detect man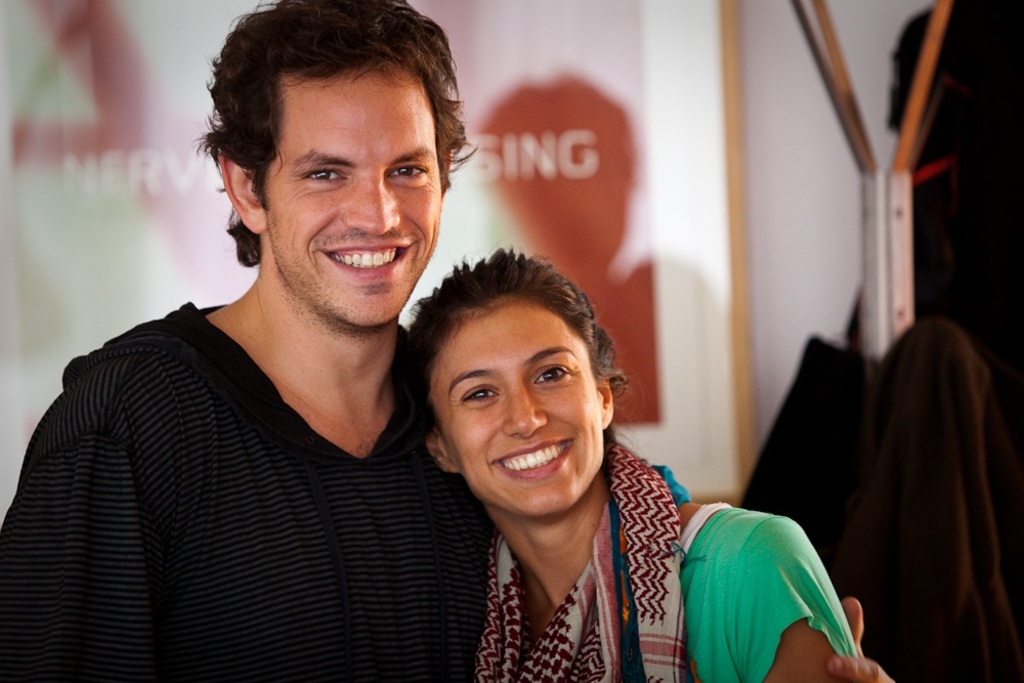
{"left": 0, "top": 2, "right": 889, "bottom": 682}
